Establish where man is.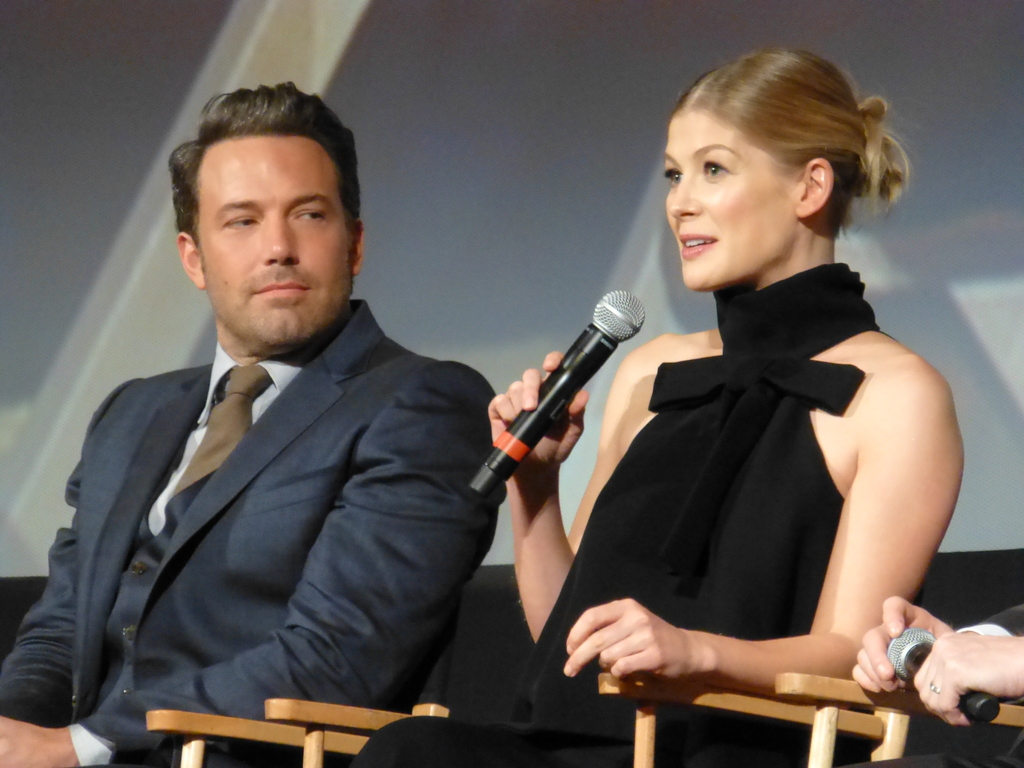
Established at box=[46, 102, 576, 758].
